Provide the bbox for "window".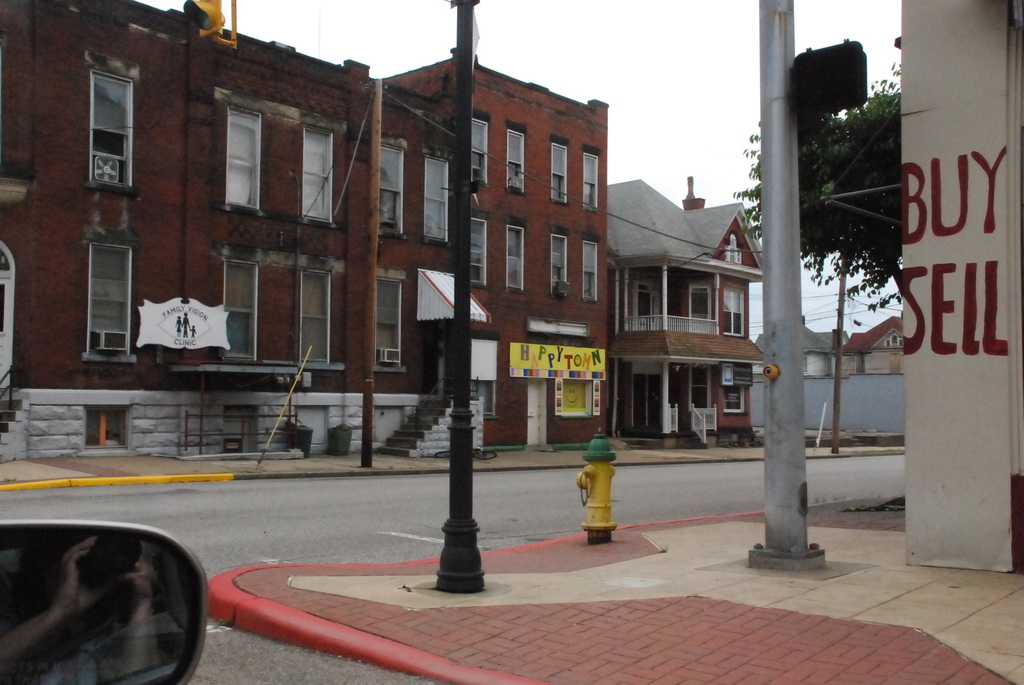
(881, 333, 904, 349).
